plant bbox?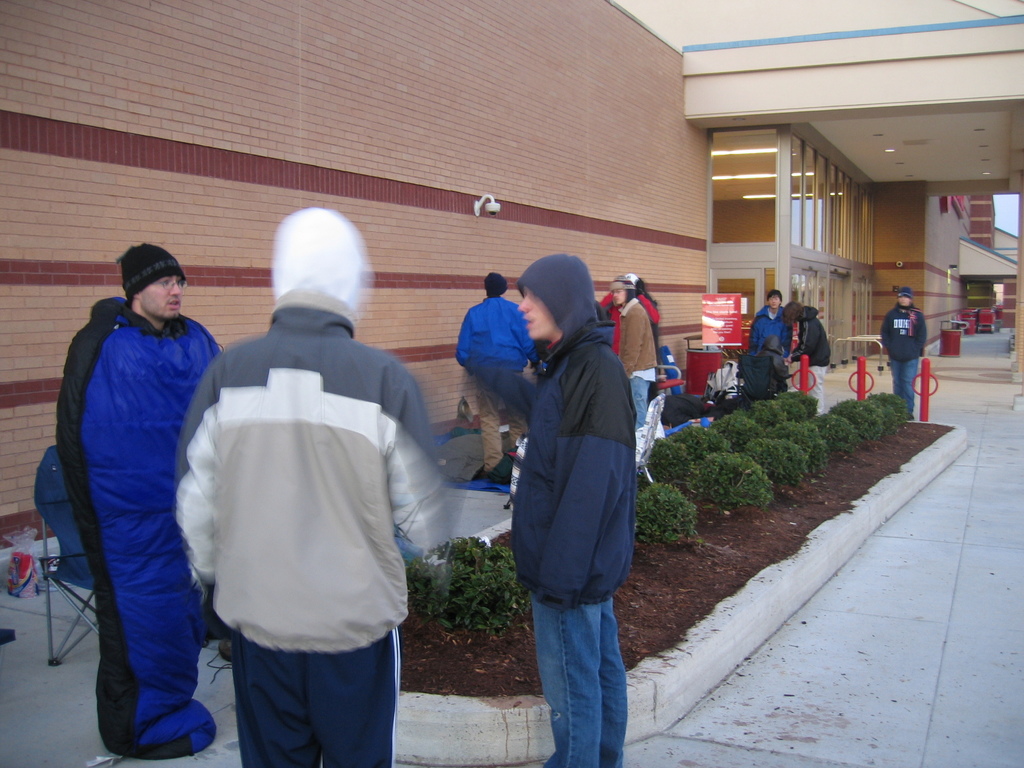
[686,449,764,506]
